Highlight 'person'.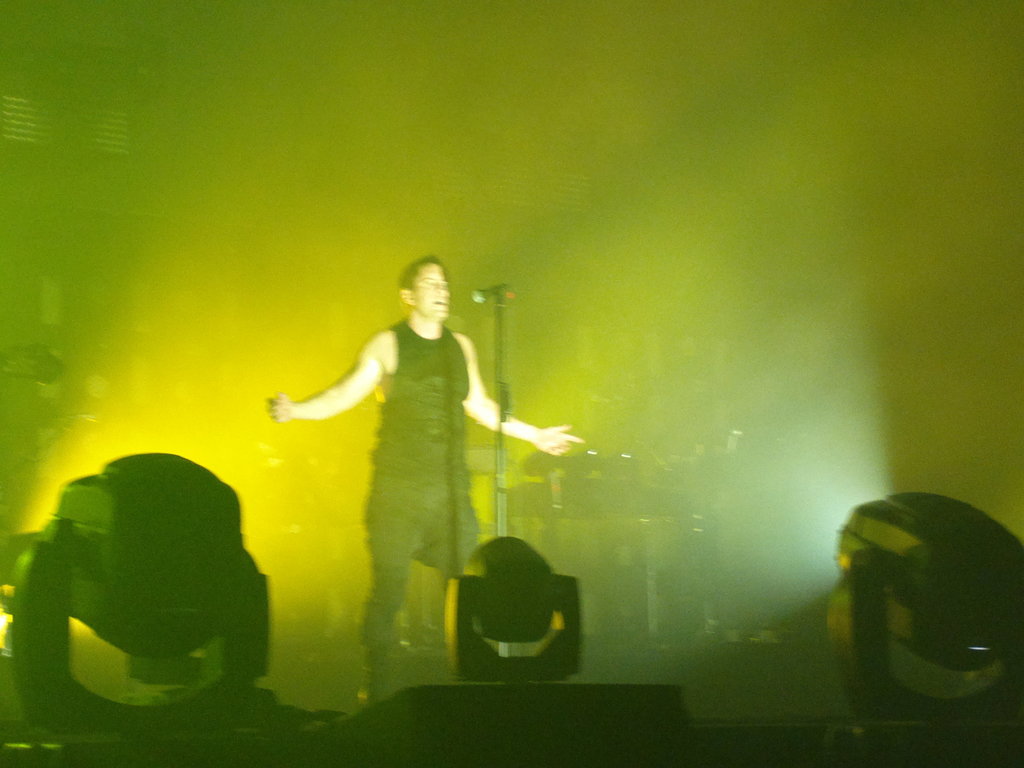
Highlighted region: bbox=[268, 260, 584, 711].
